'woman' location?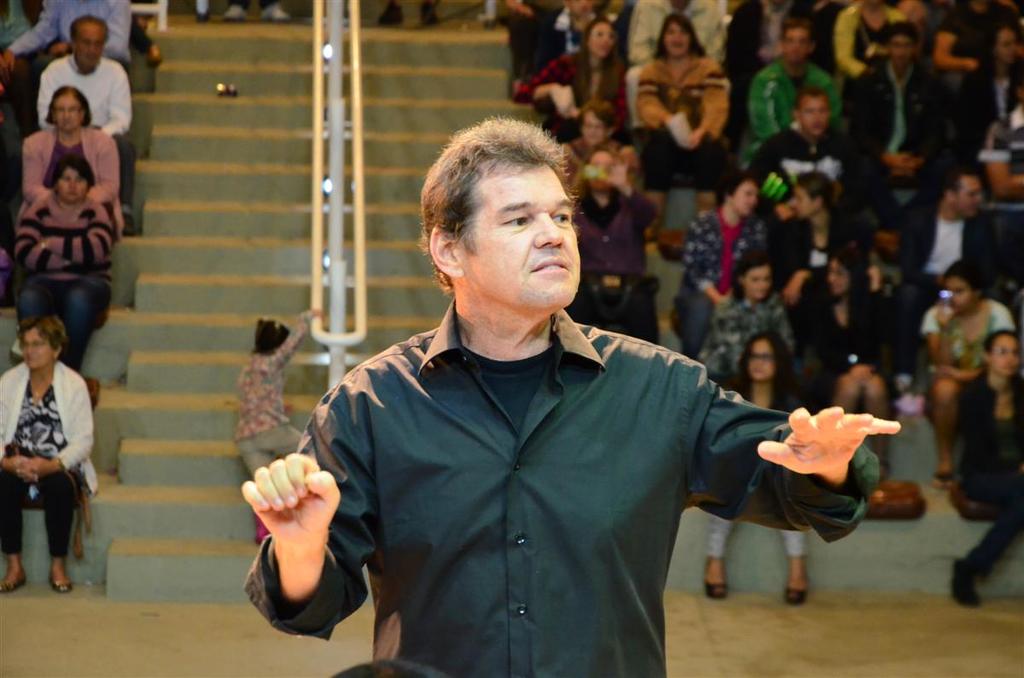
box(800, 254, 896, 479)
